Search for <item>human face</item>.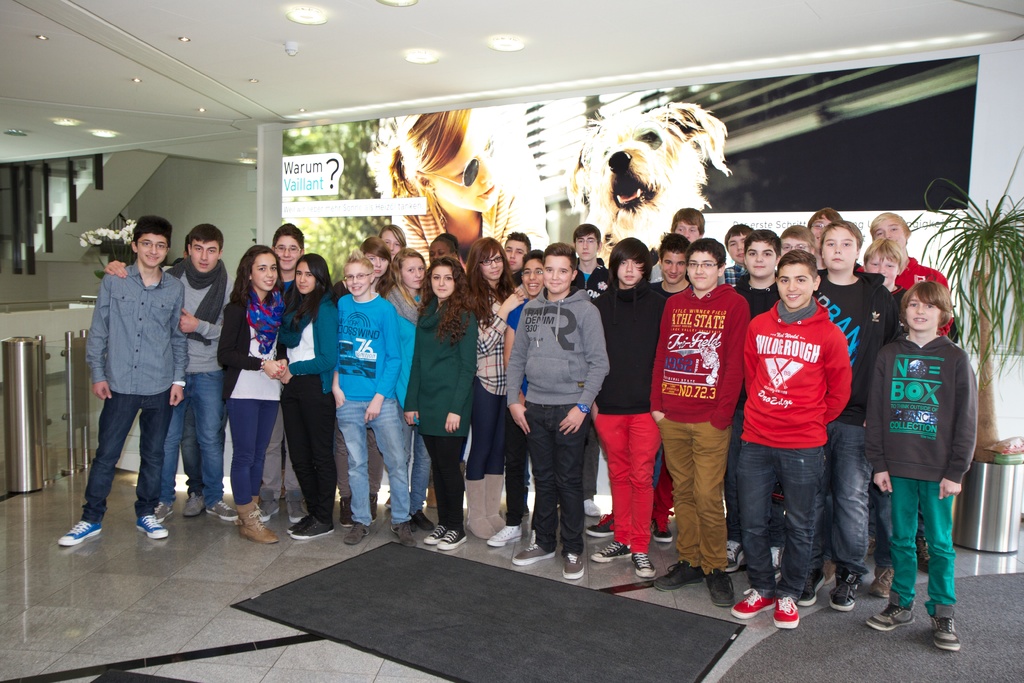
Found at 134 235 175 267.
